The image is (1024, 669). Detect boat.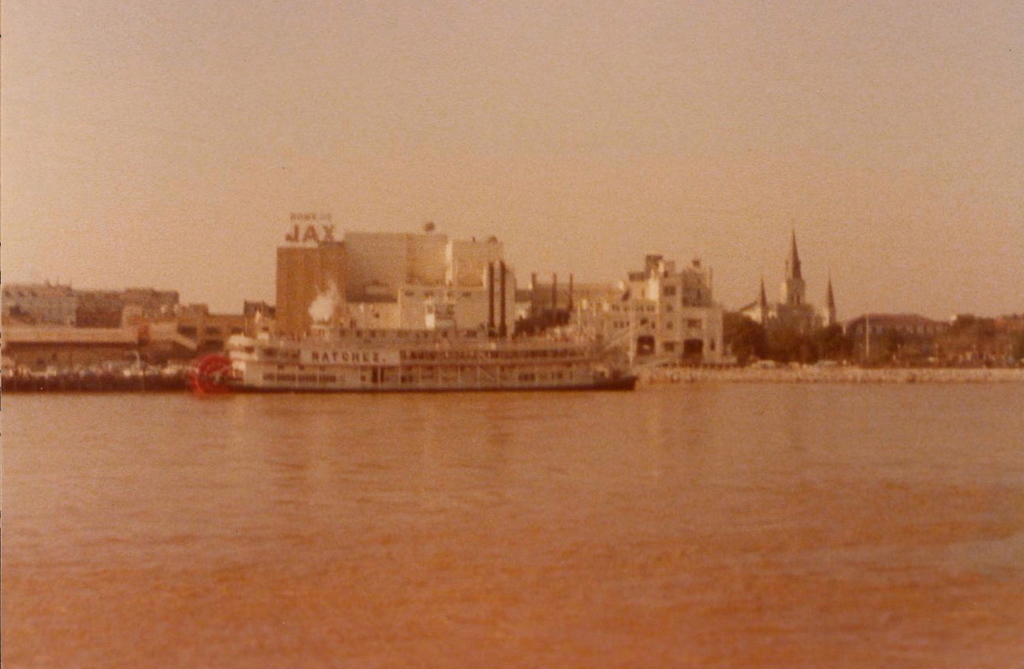
Detection: (x1=225, y1=259, x2=663, y2=392).
